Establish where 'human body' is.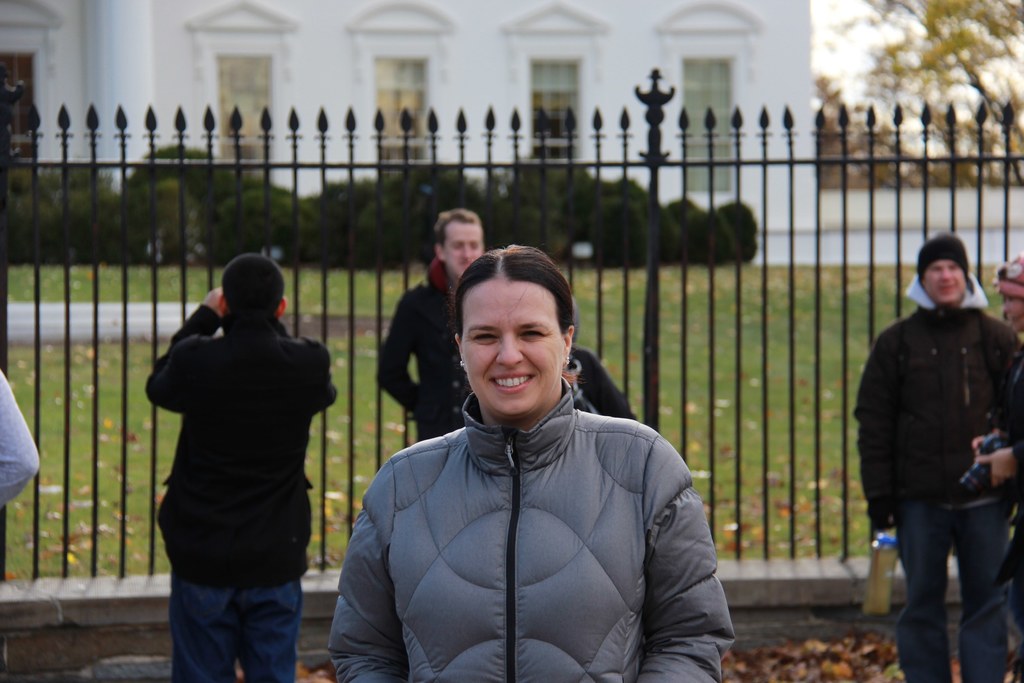
Established at bbox(138, 248, 336, 672).
